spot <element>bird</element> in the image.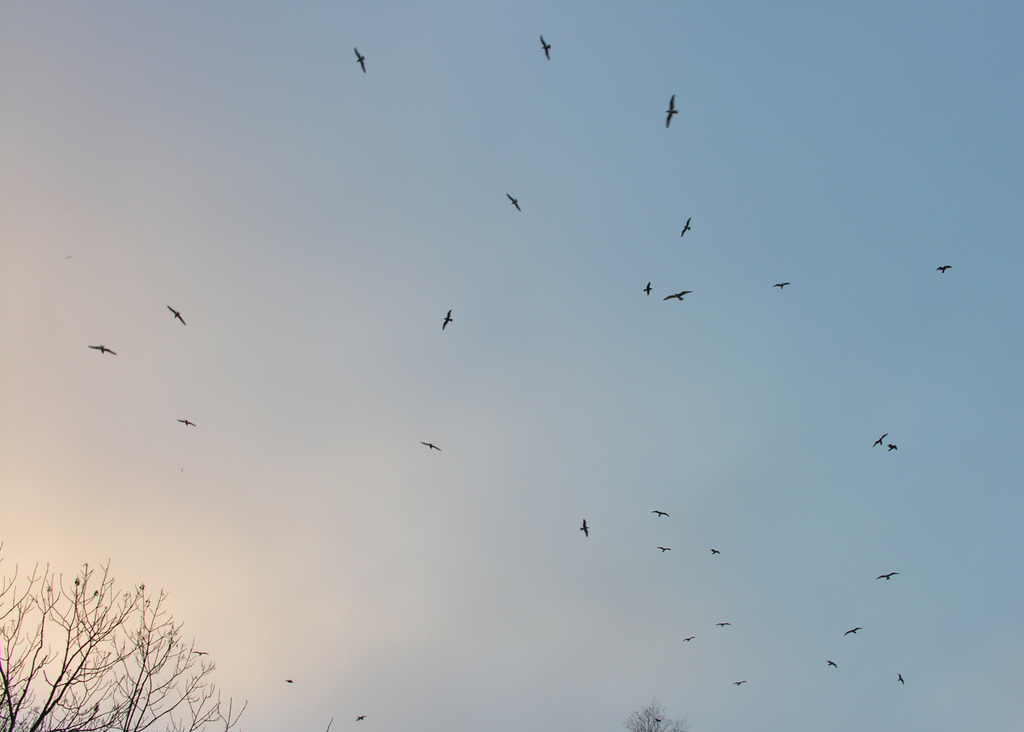
<element>bird</element> found at box(893, 672, 902, 683).
